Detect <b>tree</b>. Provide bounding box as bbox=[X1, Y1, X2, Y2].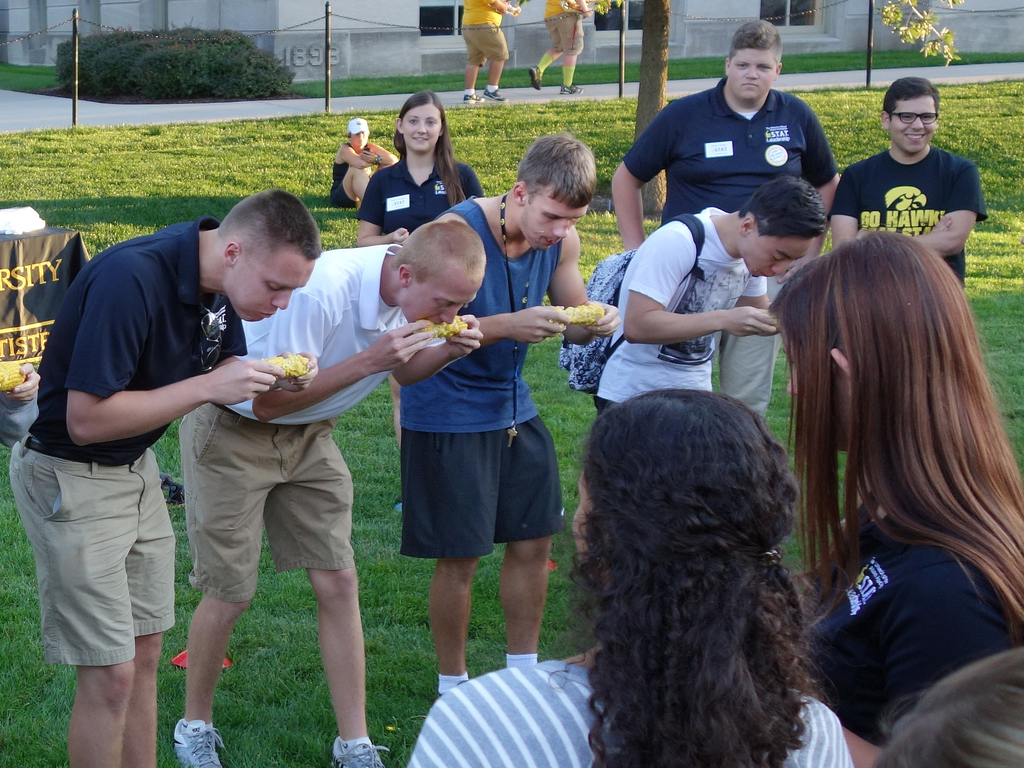
bbox=[571, 0, 980, 227].
